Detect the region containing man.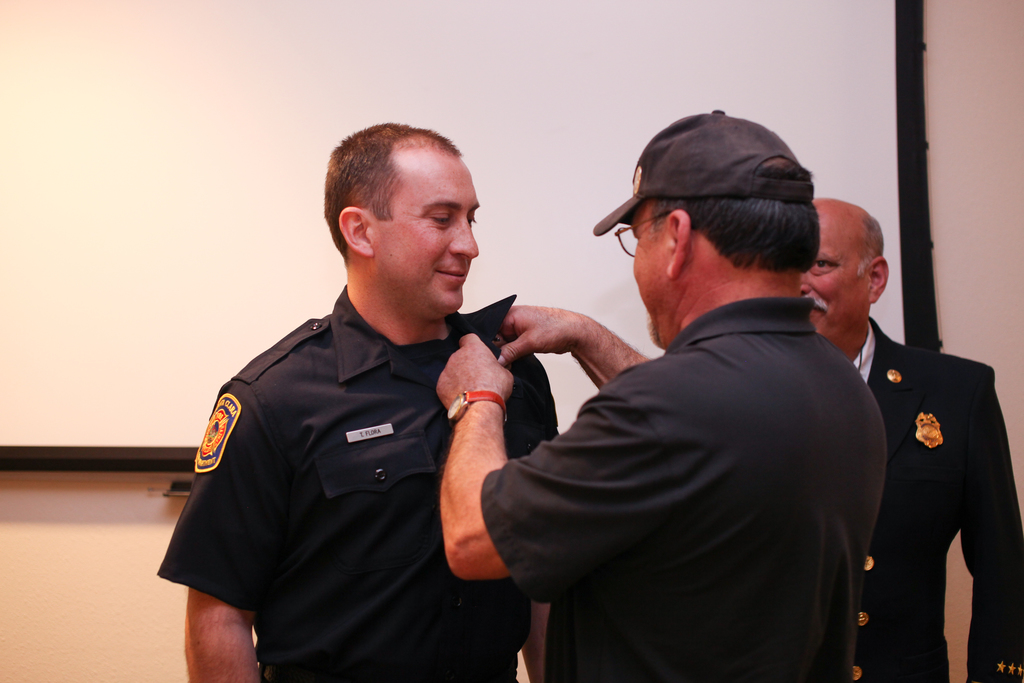
(797, 197, 1023, 682).
